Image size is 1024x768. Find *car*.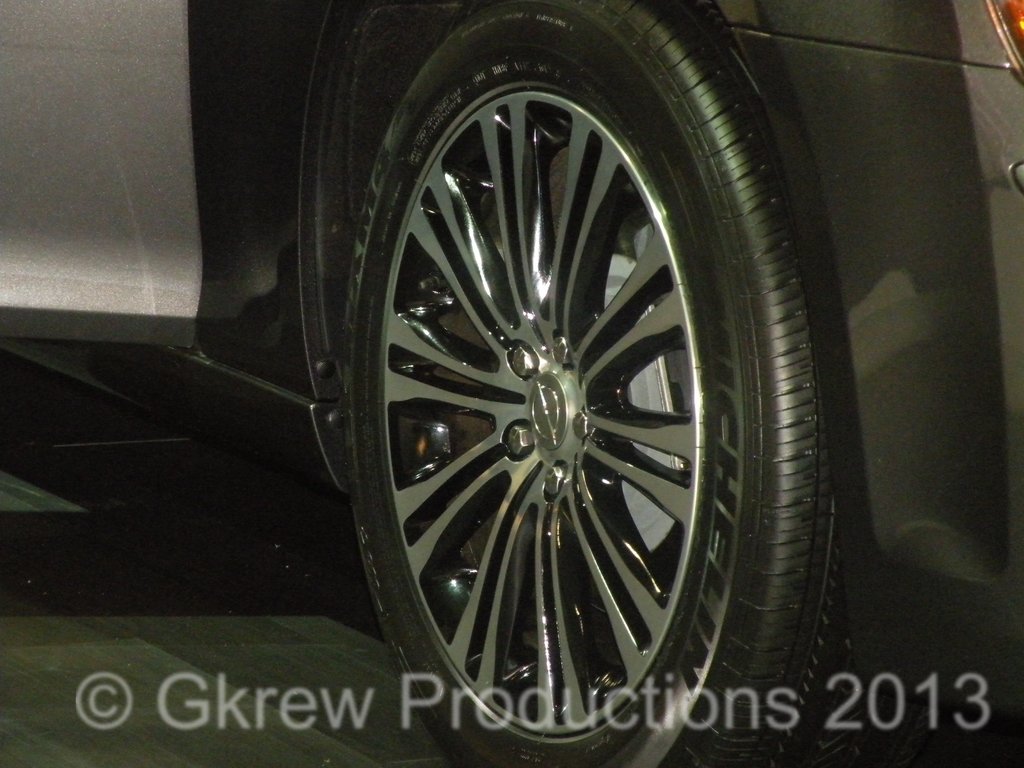
<box>0,0,1023,764</box>.
